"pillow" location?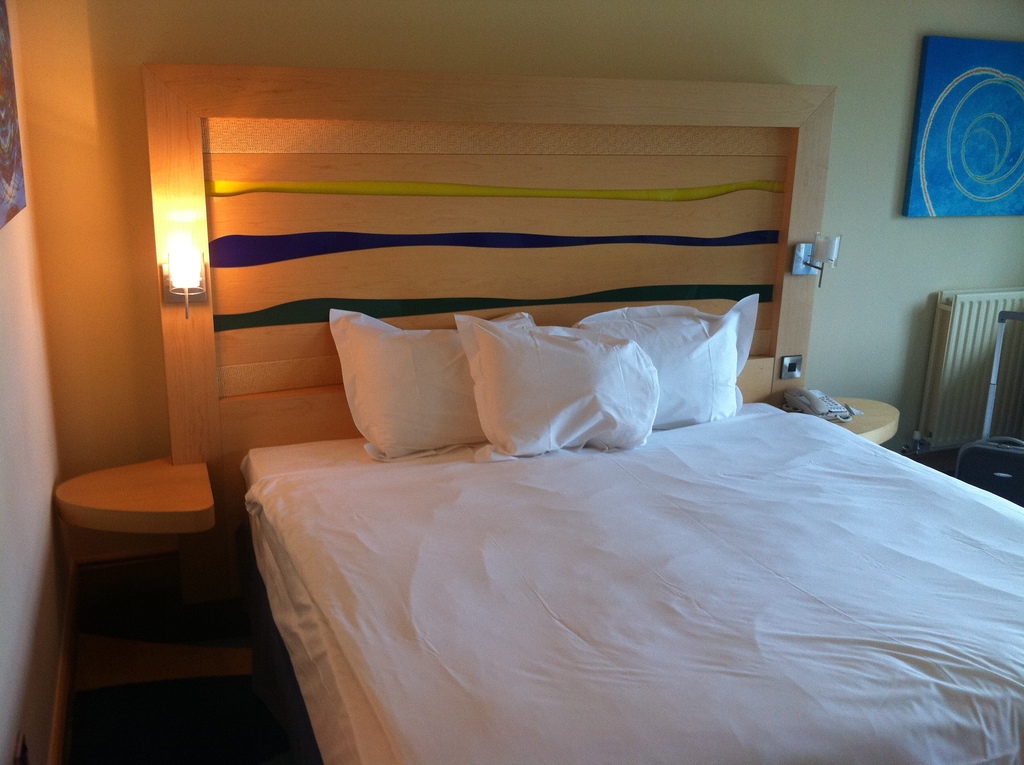
bbox=[463, 311, 639, 468]
